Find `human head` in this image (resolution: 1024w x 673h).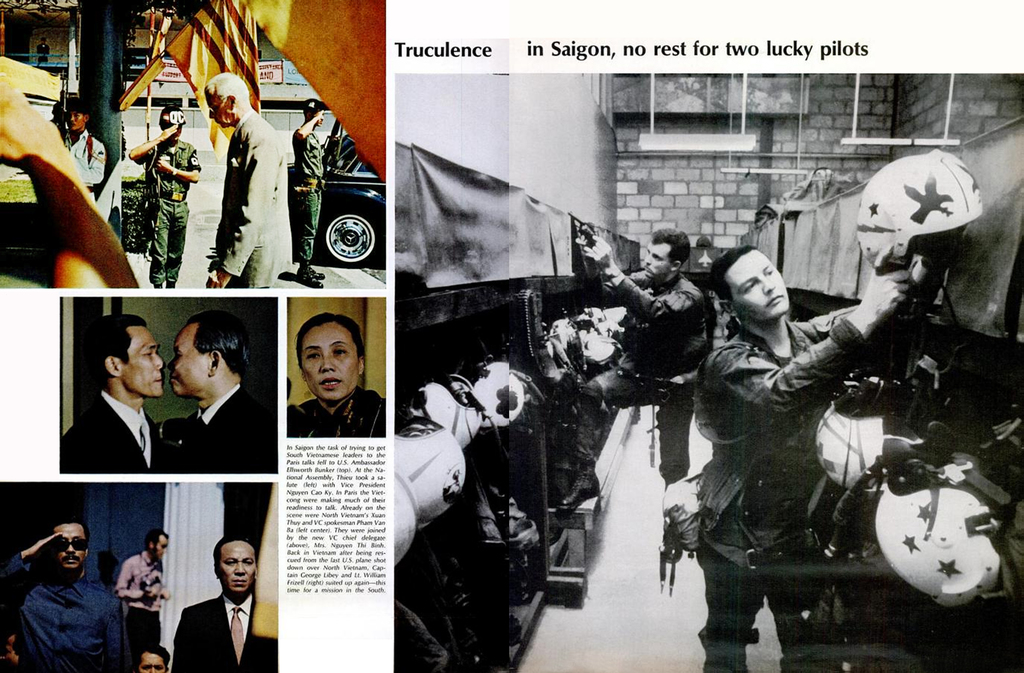
box(643, 230, 691, 283).
